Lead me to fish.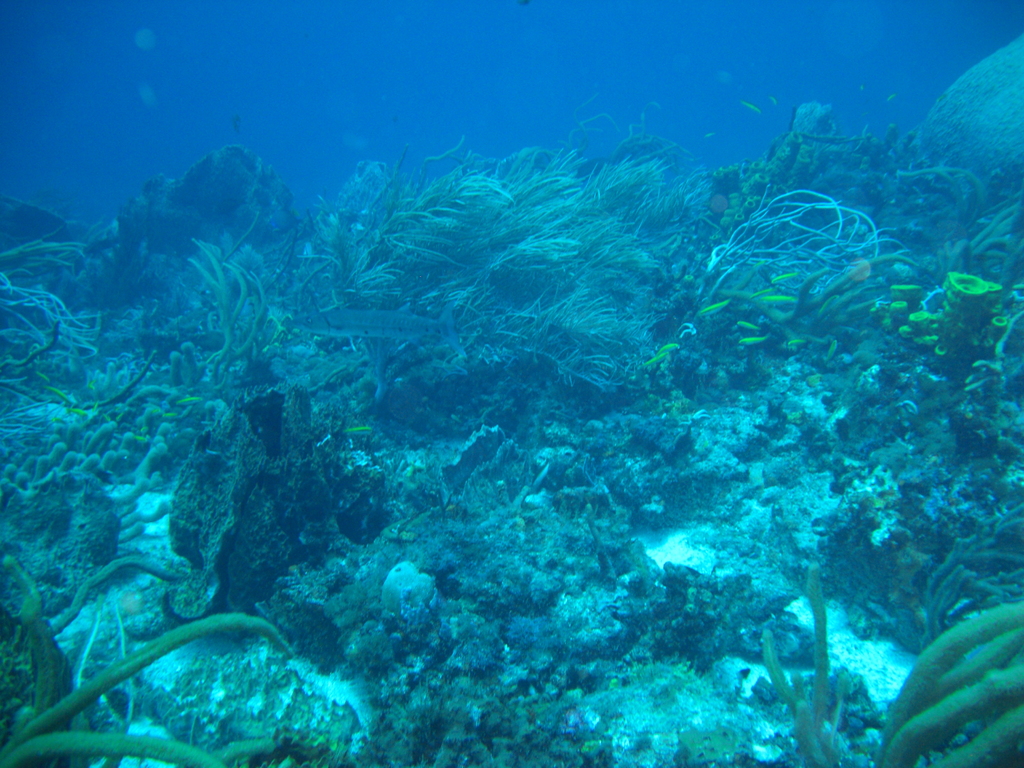
Lead to bbox=(738, 331, 770, 343).
